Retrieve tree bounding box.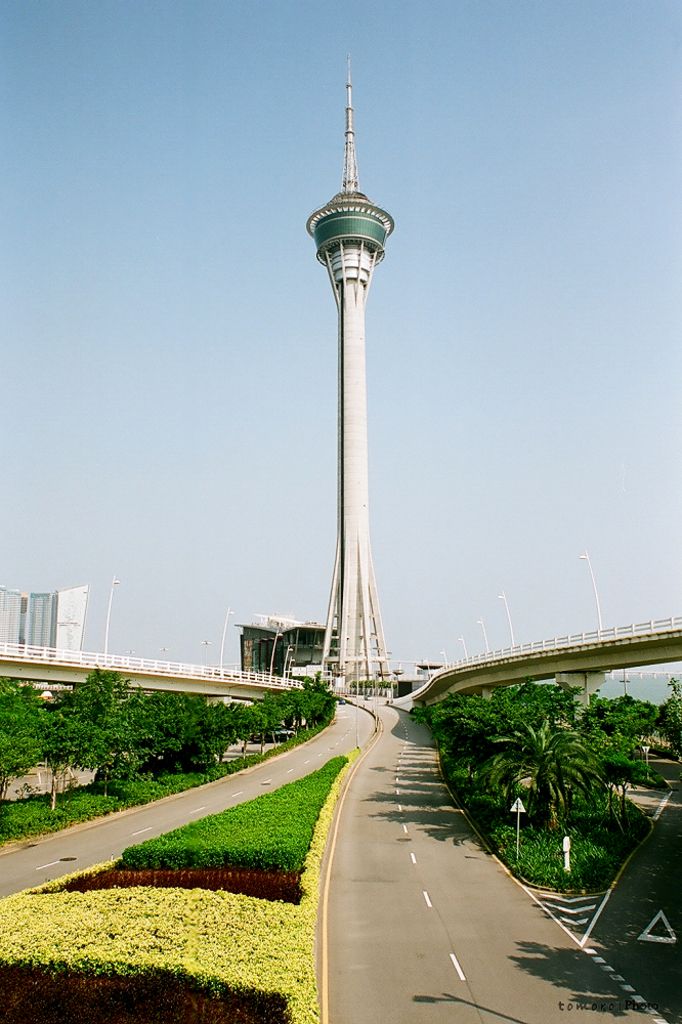
Bounding box: locate(308, 671, 343, 736).
